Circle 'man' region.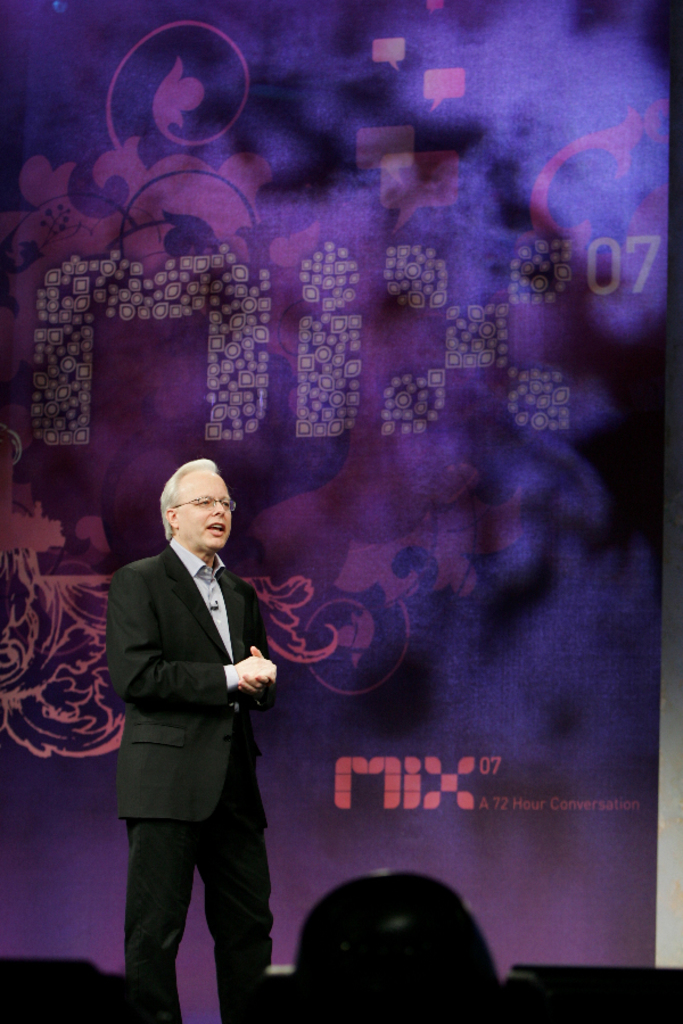
Region: Rect(101, 432, 294, 1018).
